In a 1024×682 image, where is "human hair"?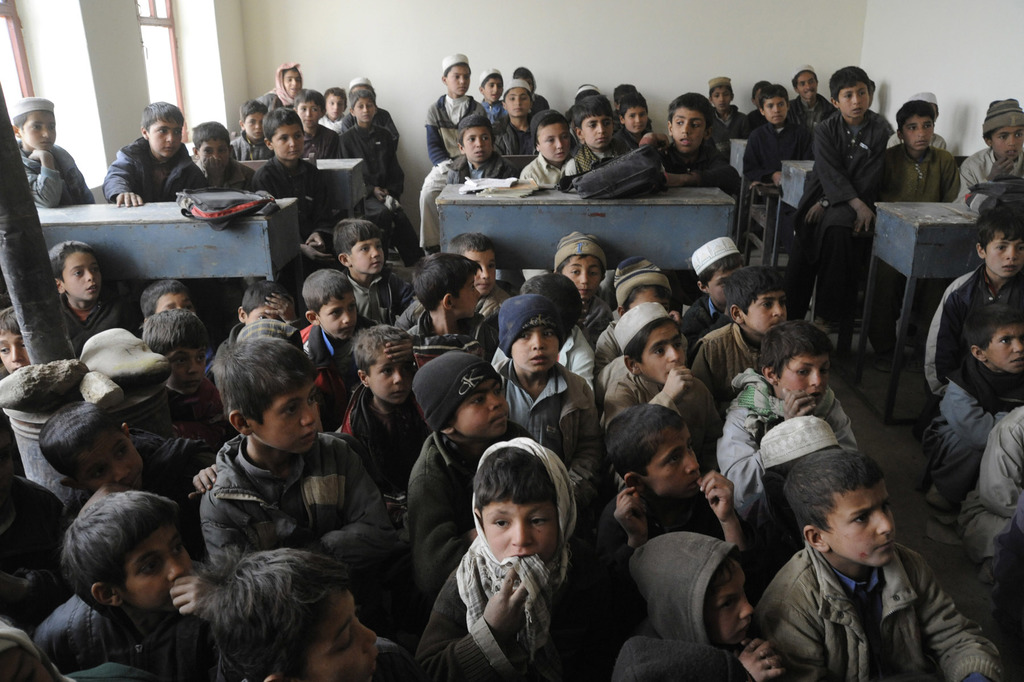
[x1=972, y1=208, x2=1023, y2=278].
